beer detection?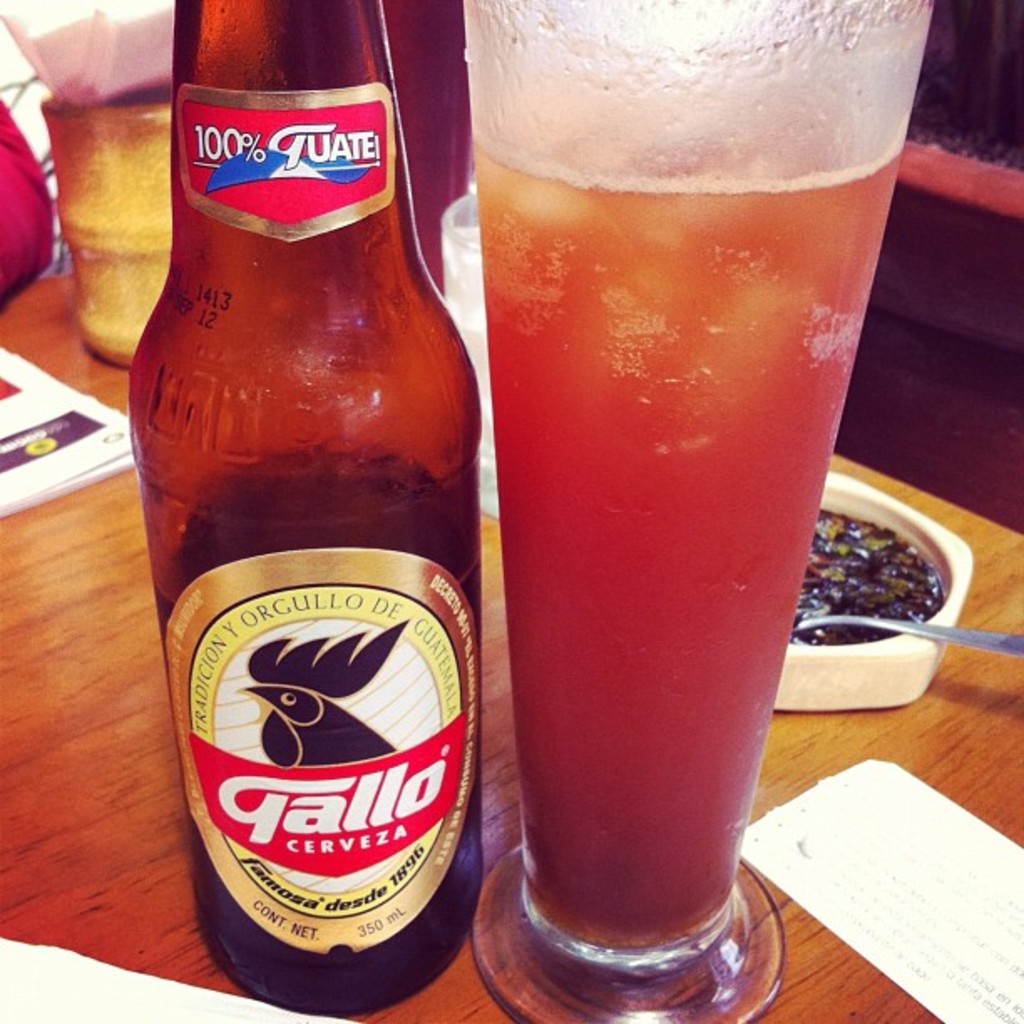
(131,15,490,959)
